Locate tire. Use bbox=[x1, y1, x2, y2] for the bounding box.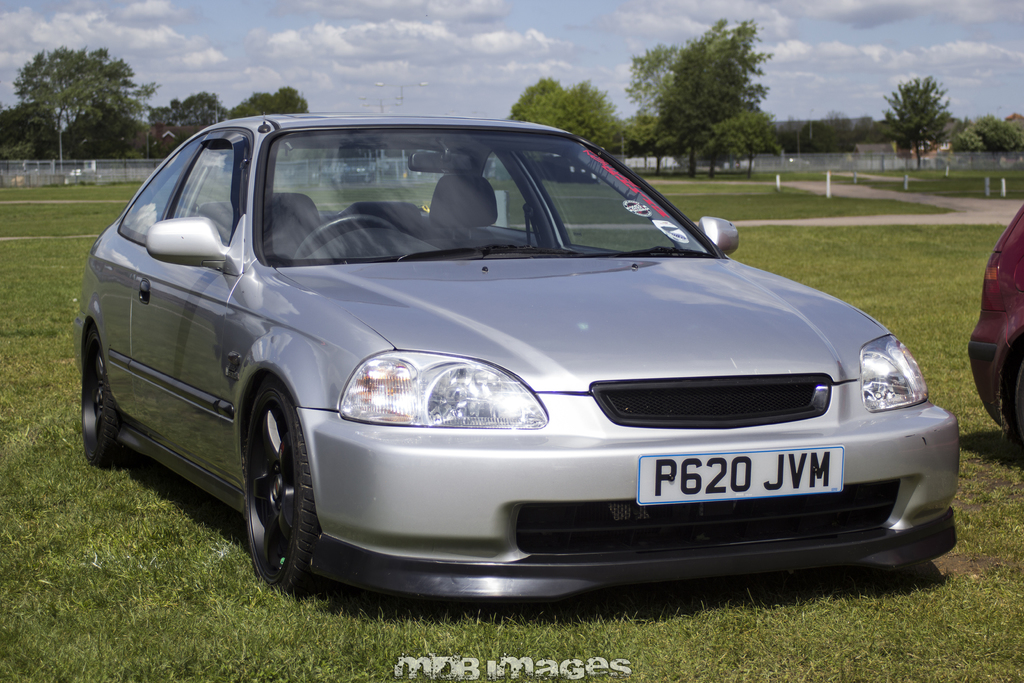
bbox=[241, 383, 319, 593].
